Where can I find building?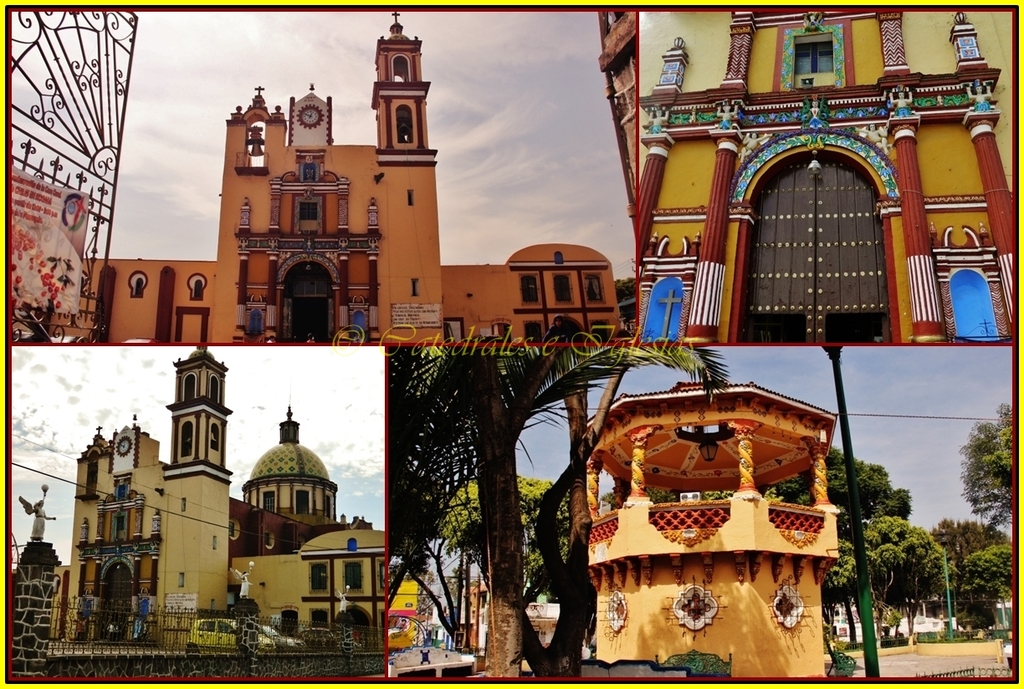
You can find it at Rect(54, 344, 385, 650).
